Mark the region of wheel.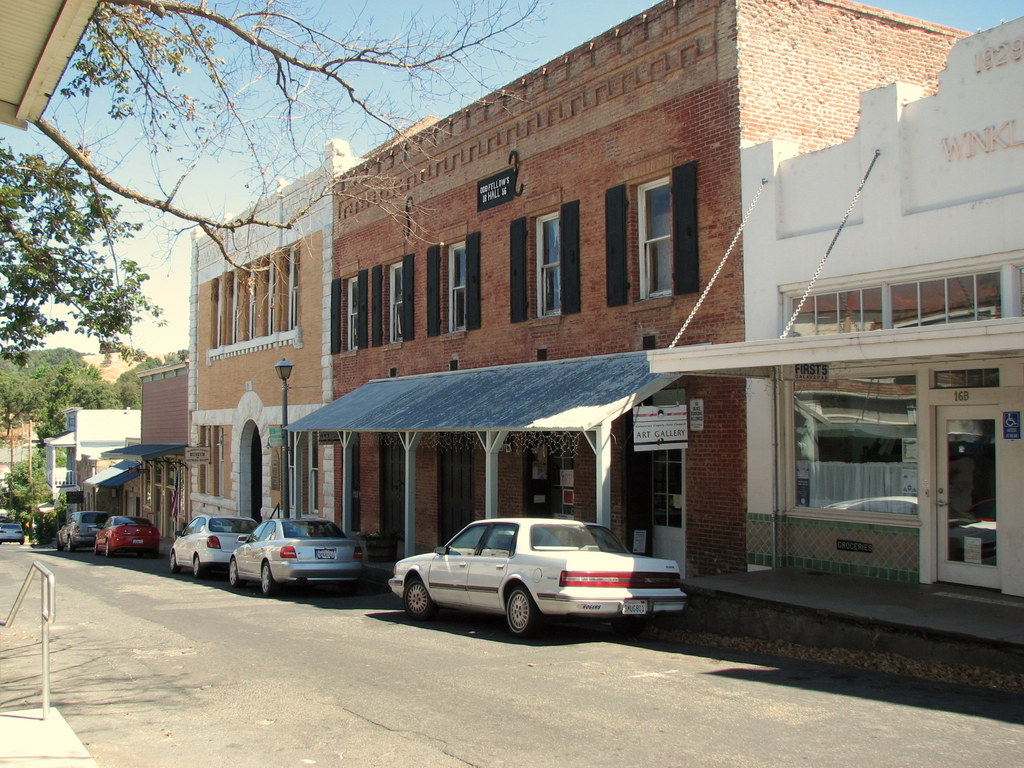
Region: [left=194, top=554, right=202, bottom=580].
